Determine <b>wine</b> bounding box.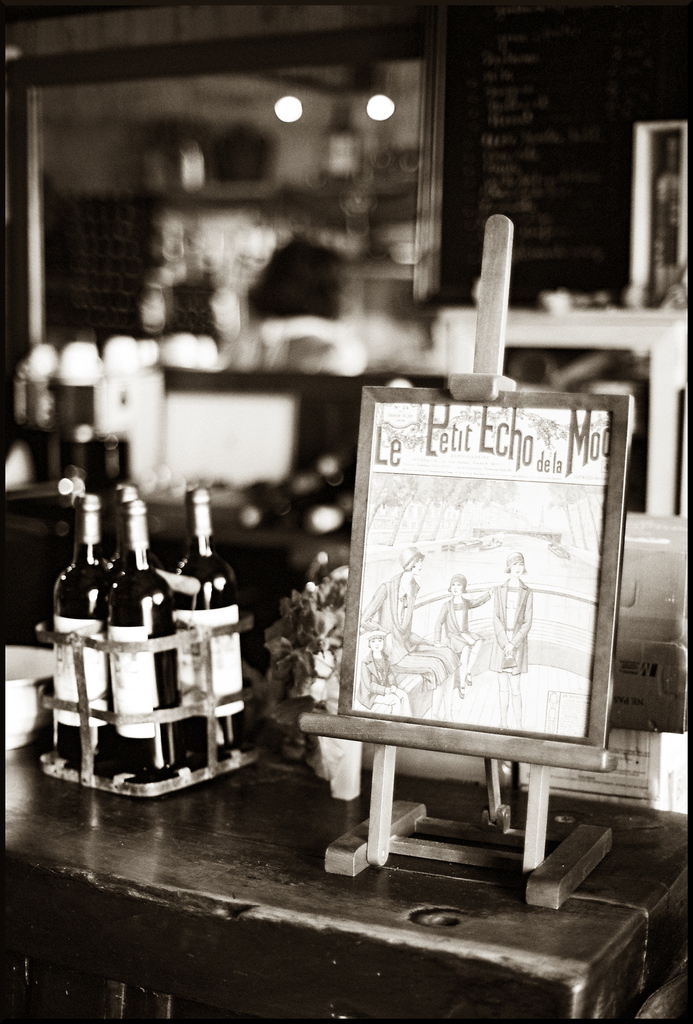
Determined: BBox(57, 495, 116, 776).
